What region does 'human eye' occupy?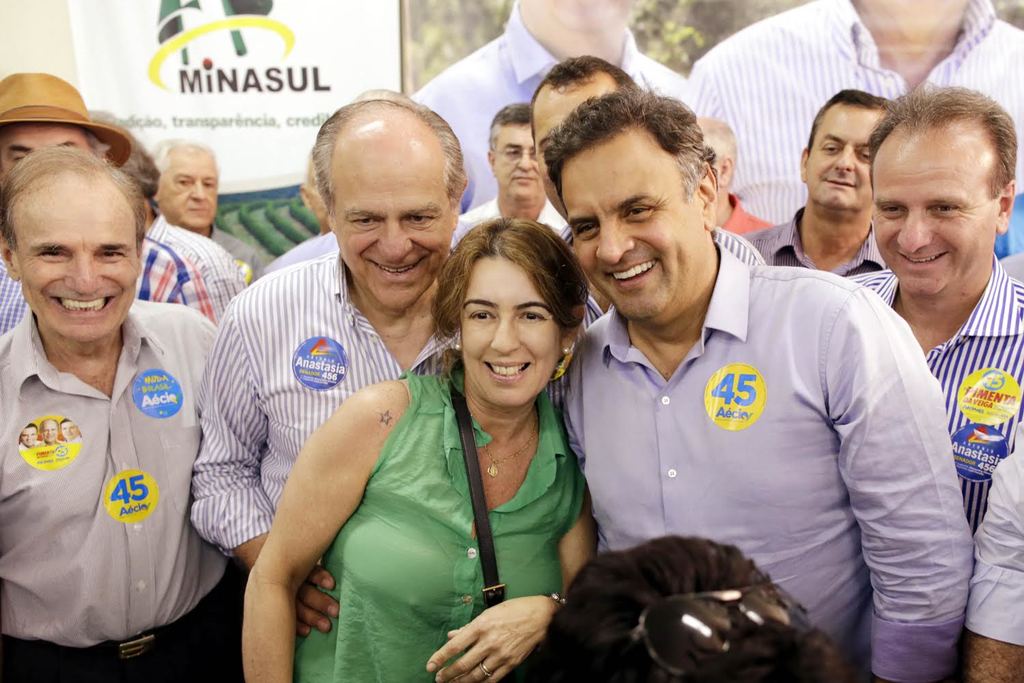
<box>199,179,214,190</box>.
